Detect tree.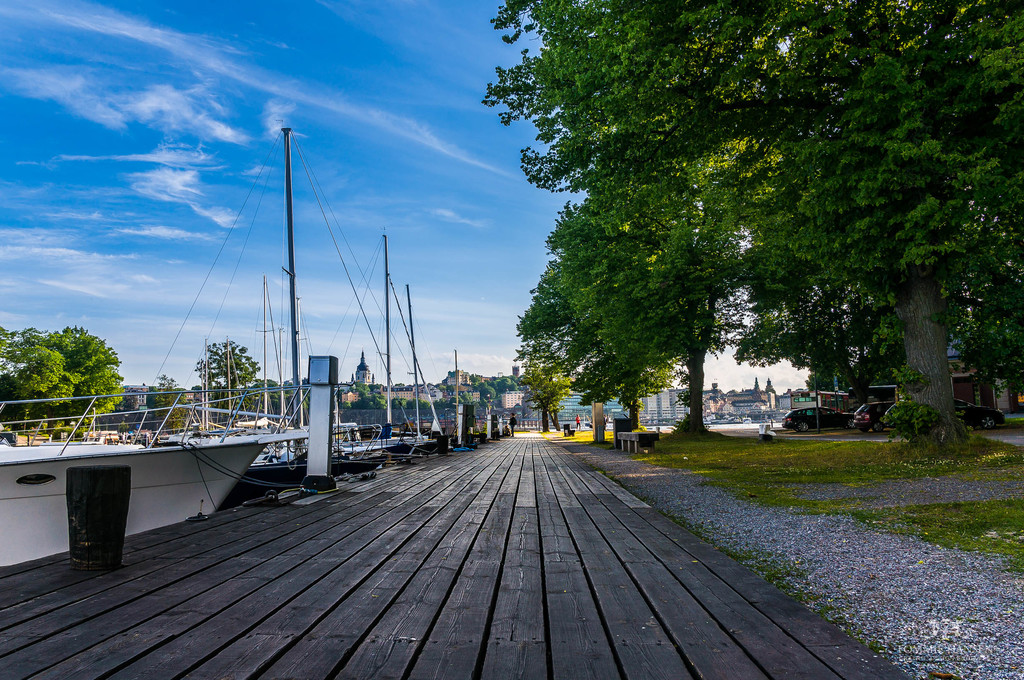
Detected at [479,0,1023,451].
